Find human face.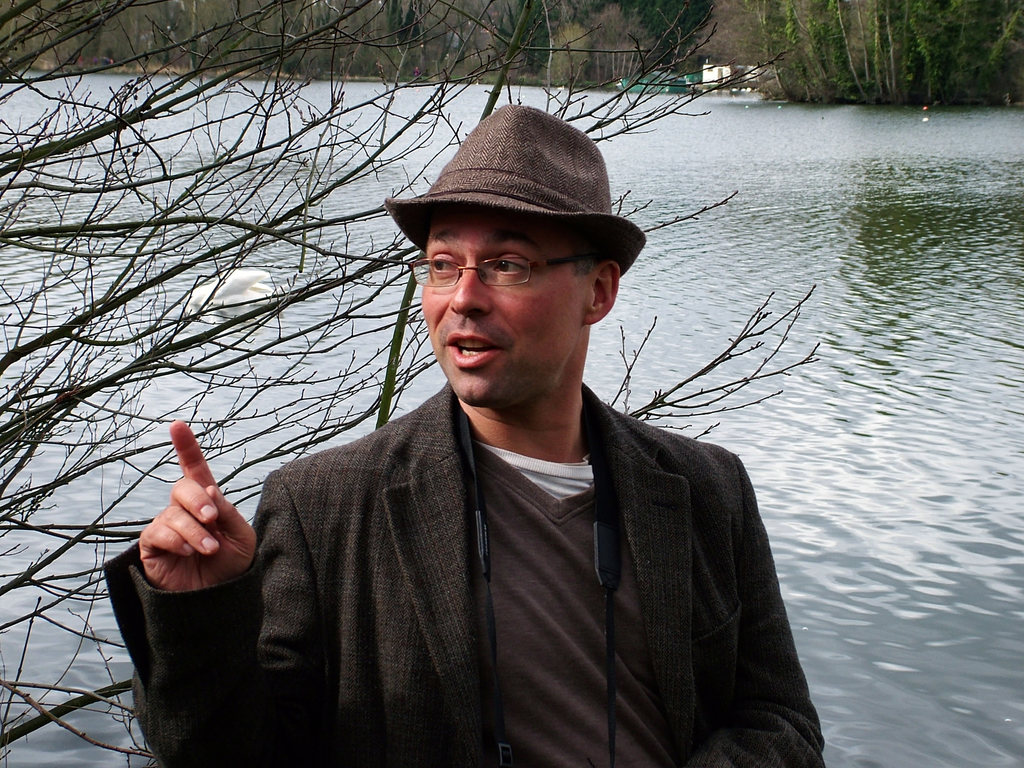
box=[419, 205, 593, 406].
